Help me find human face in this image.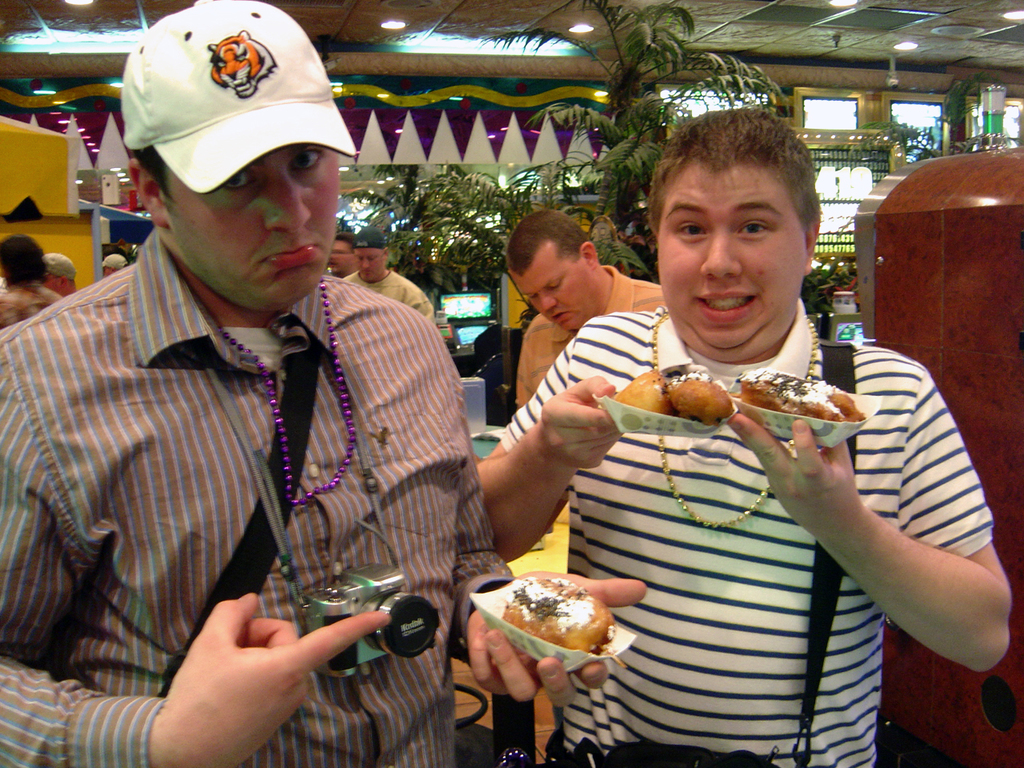
Found it: {"x1": 335, "y1": 241, "x2": 355, "y2": 273}.
